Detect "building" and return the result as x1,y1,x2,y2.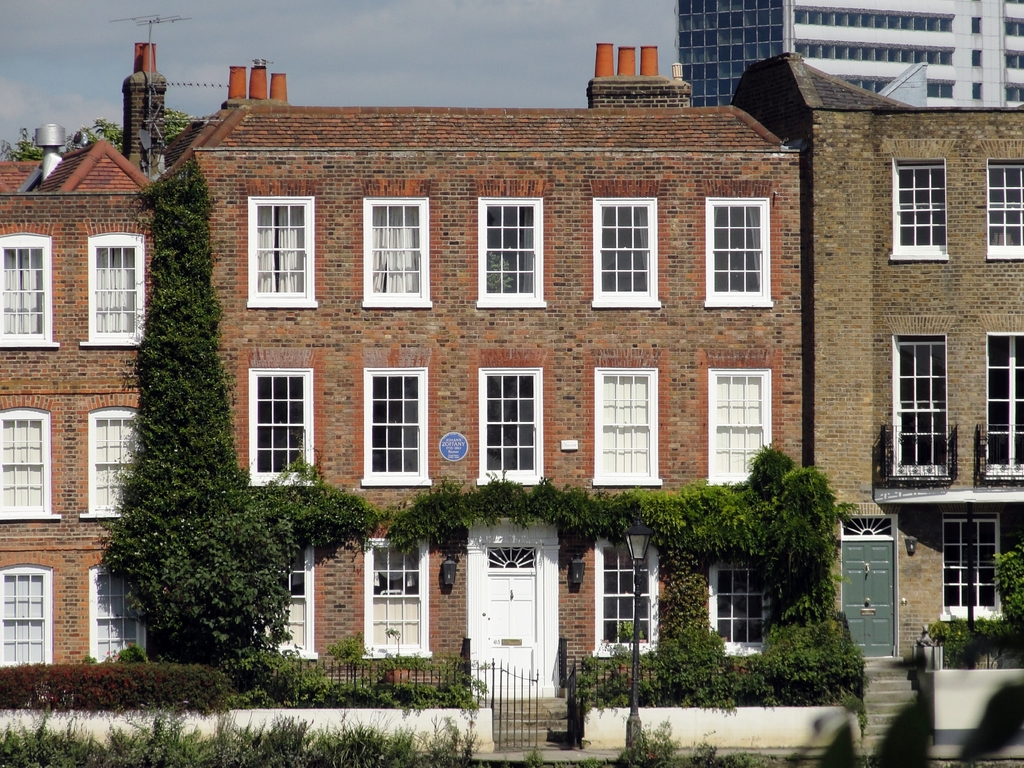
730,52,1023,655.
